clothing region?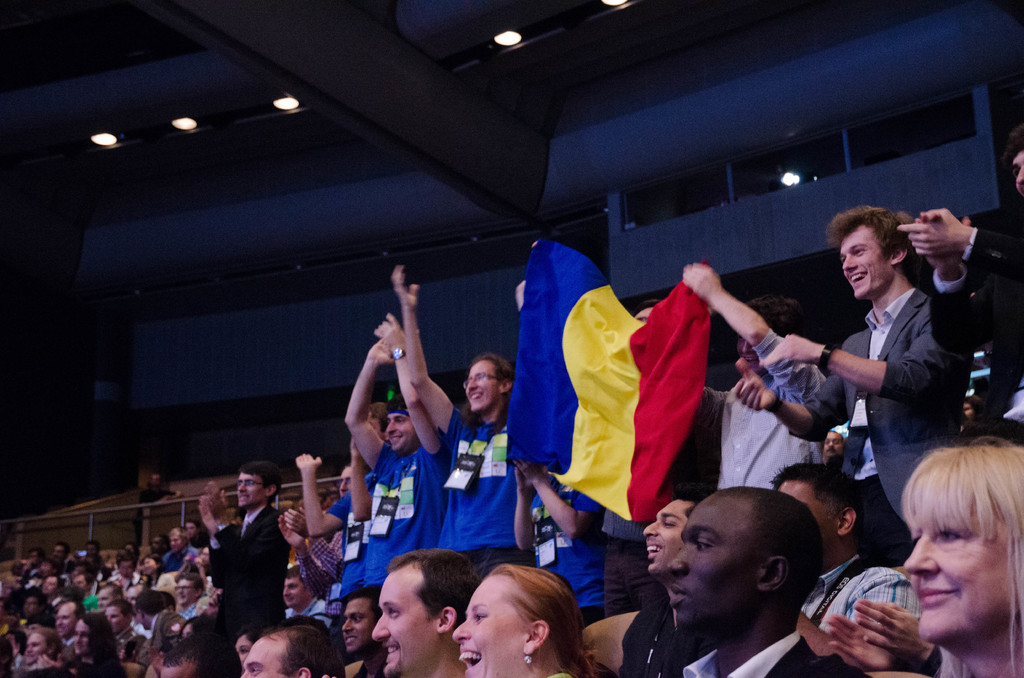
[211, 504, 289, 677]
